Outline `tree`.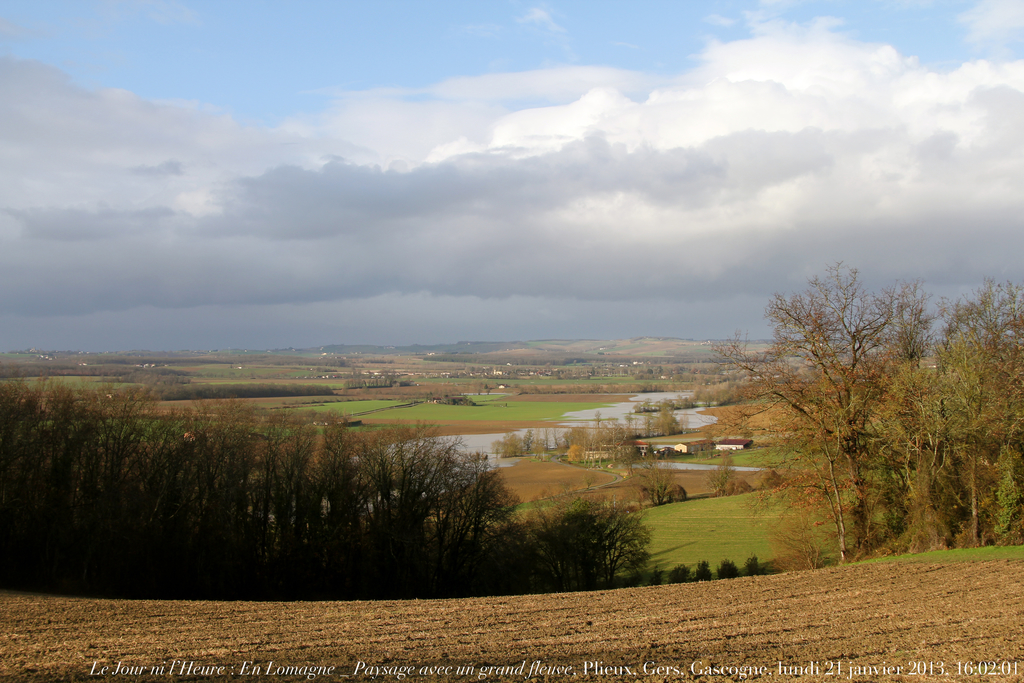
Outline: x1=115 y1=398 x2=208 y2=597.
